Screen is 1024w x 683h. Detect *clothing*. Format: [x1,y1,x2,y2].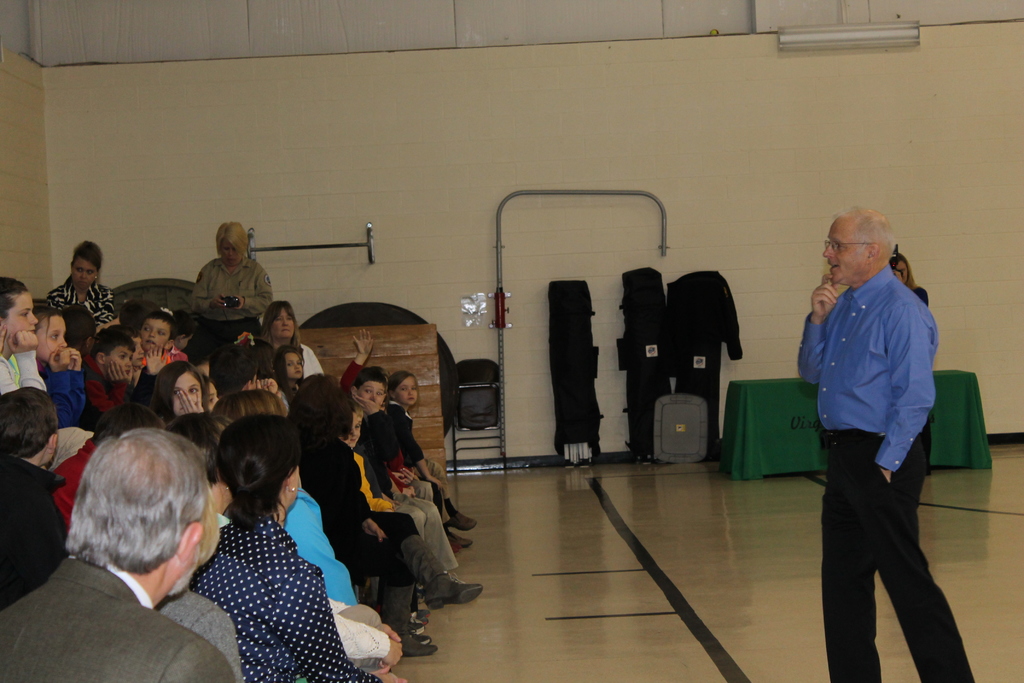
[170,493,360,677].
